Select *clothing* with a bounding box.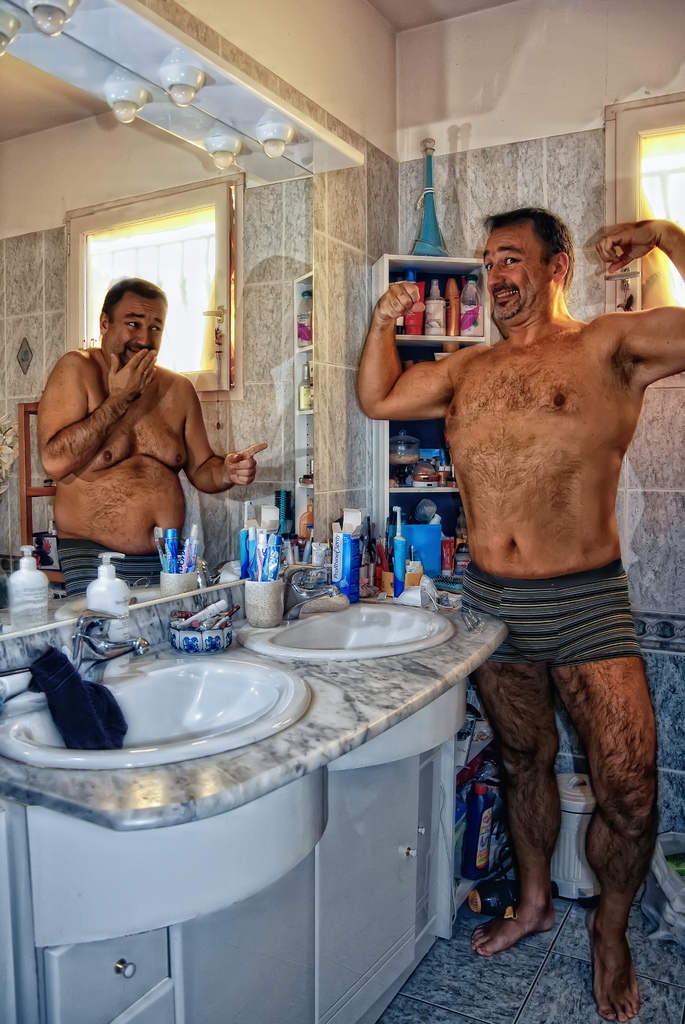
[463,554,658,676].
